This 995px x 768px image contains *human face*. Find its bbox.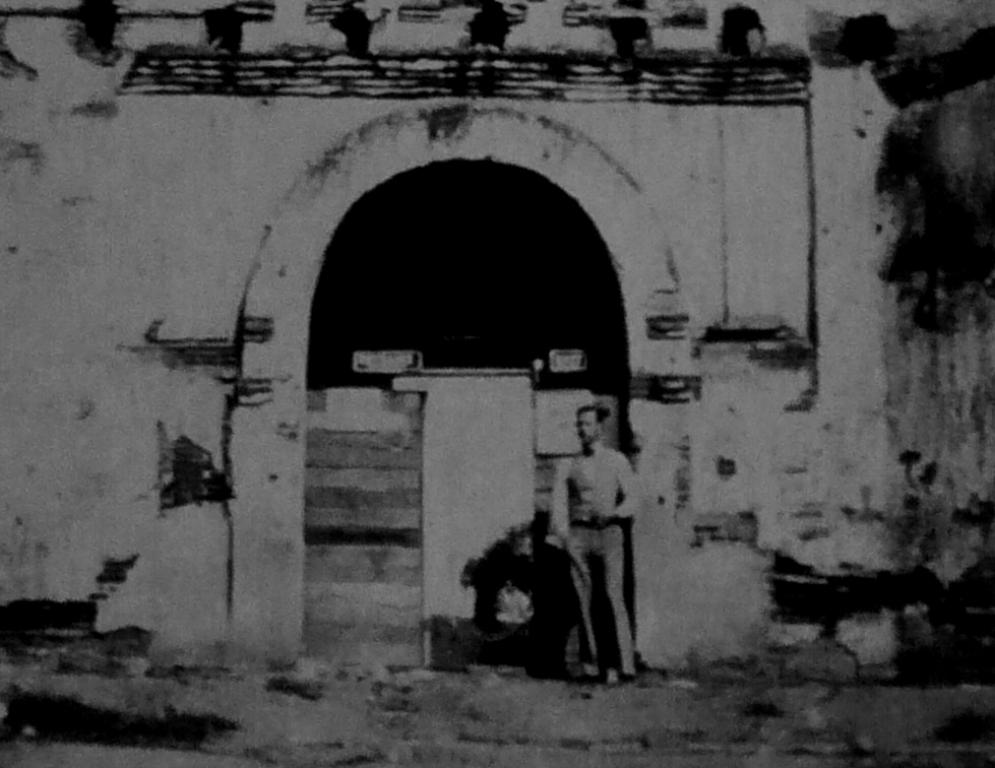
left=577, top=413, right=598, bottom=447.
